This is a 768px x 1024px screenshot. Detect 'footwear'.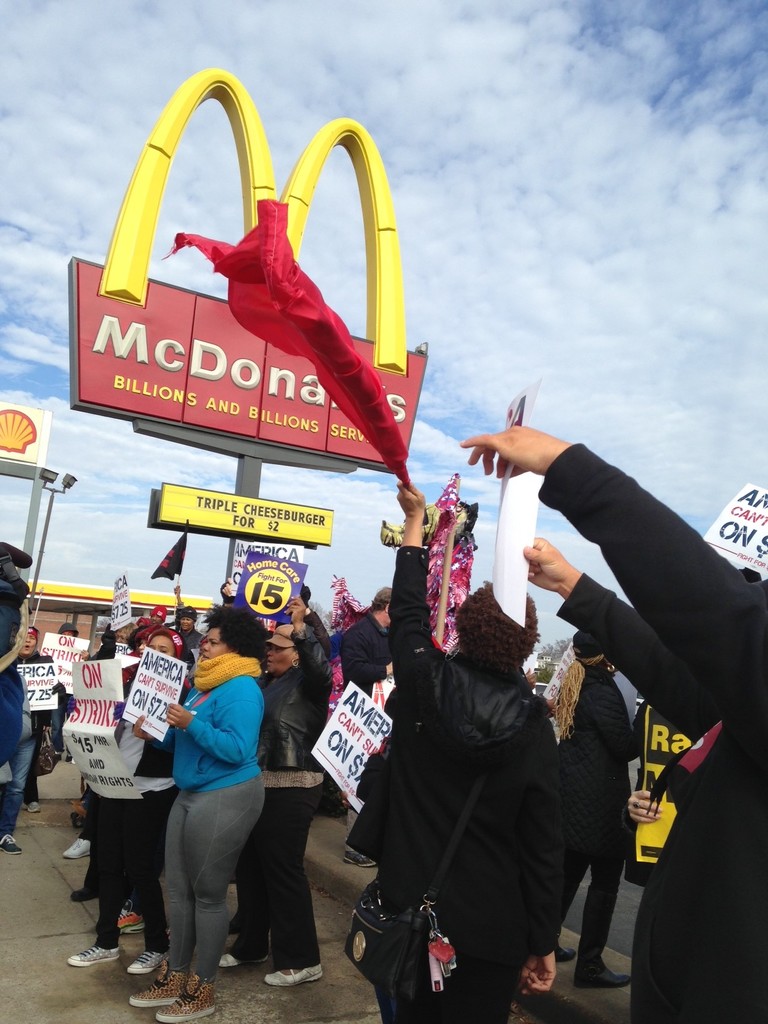
left=119, top=905, right=142, bottom=934.
